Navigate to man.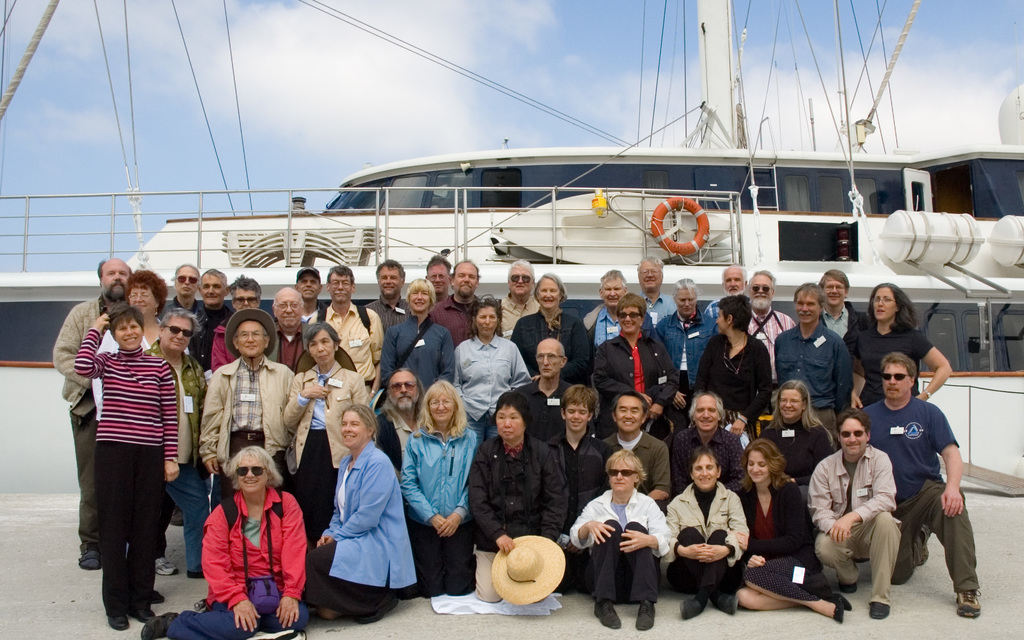
Navigation target: select_region(198, 305, 304, 519).
